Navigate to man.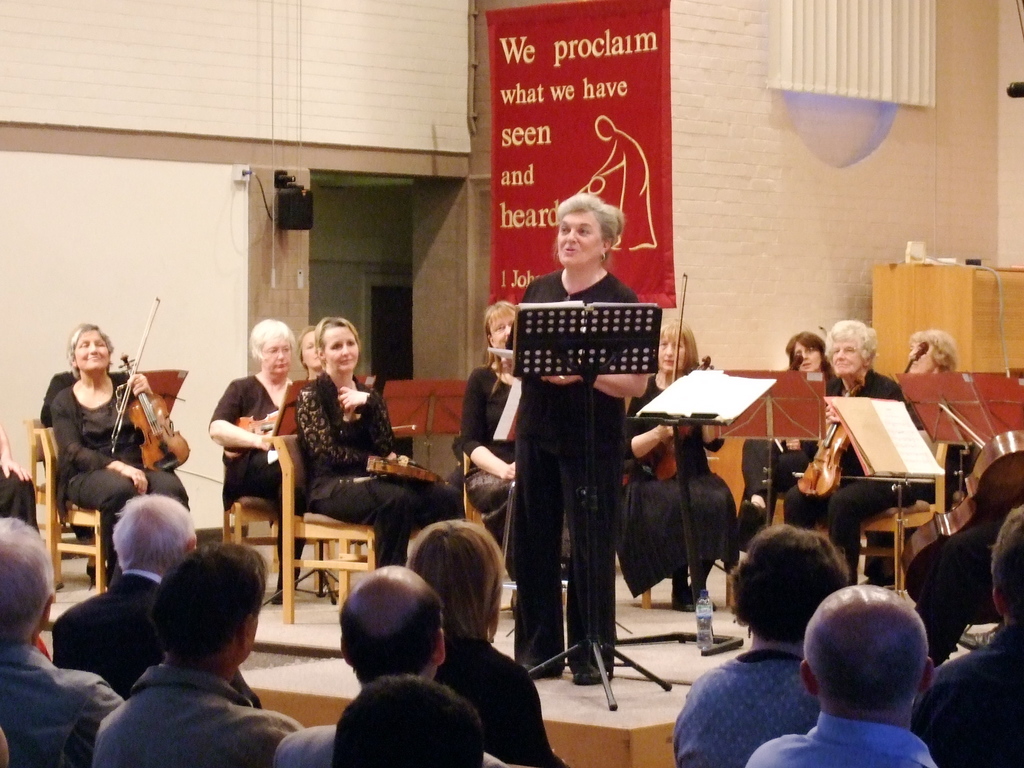
Navigation target: l=738, t=587, r=943, b=767.
